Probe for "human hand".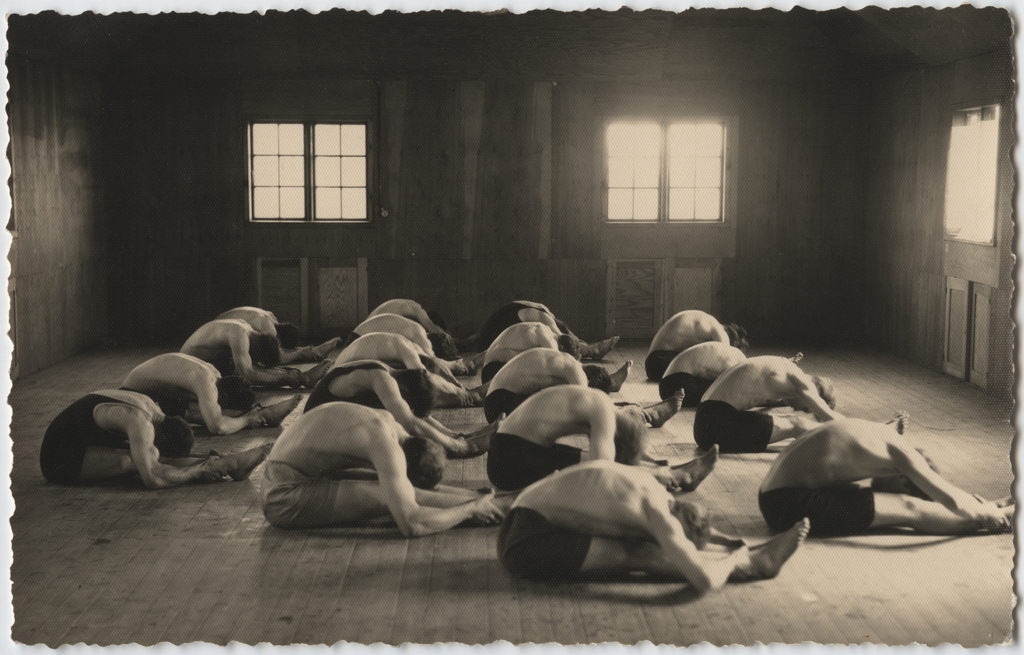
Probe result: bbox=(452, 388, 474, 407).
